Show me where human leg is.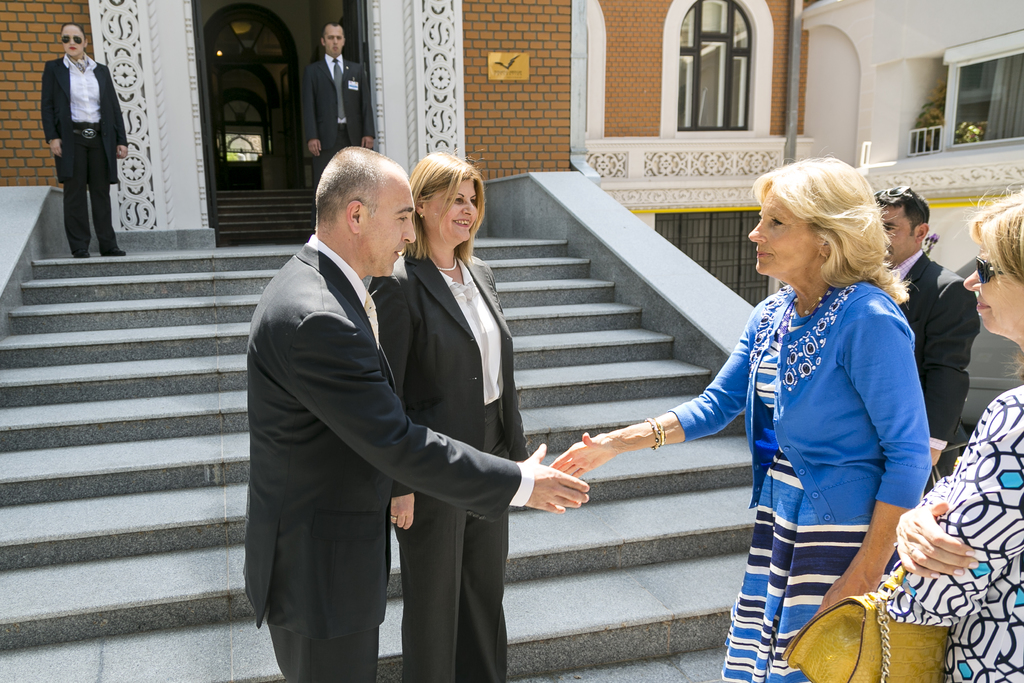
human leg is at (391,491,467,680).
